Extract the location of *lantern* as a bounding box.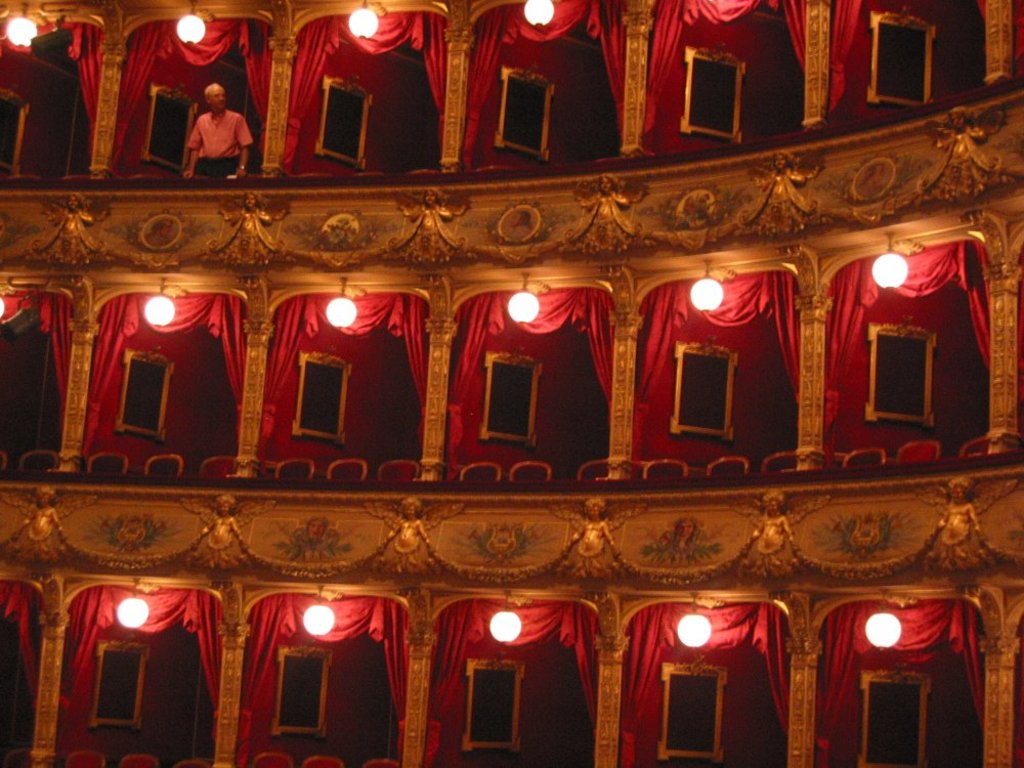
(x1=115, y1=582, x2=152, y2=631).
